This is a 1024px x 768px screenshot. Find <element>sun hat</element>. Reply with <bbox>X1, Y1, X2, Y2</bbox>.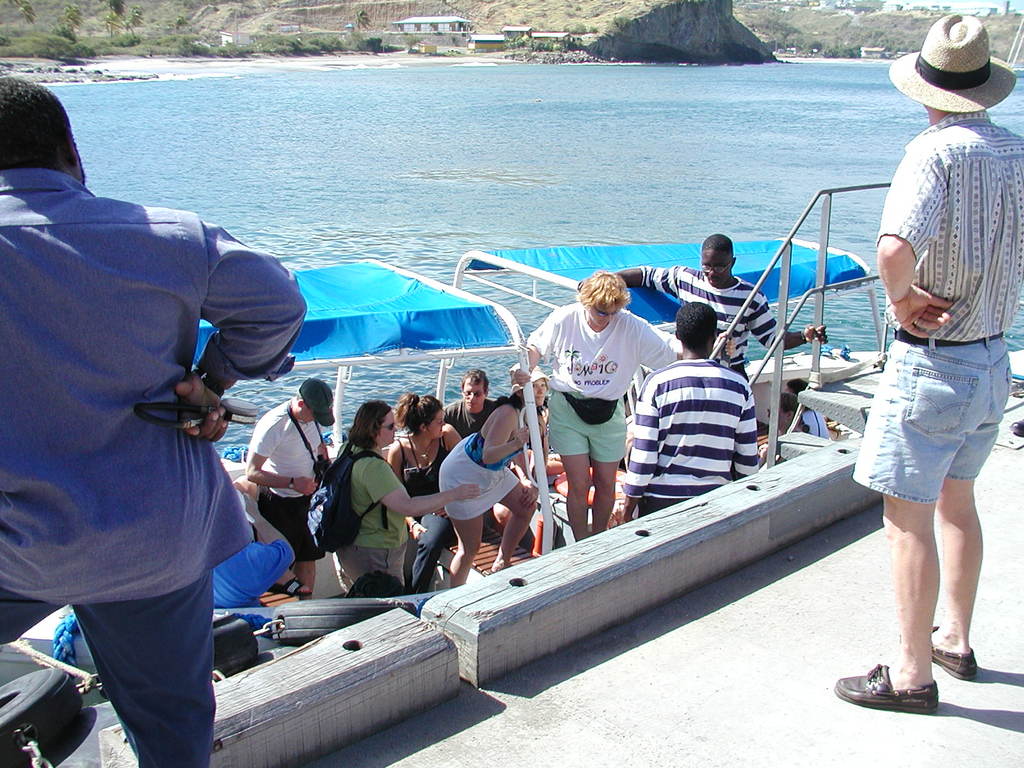
<bbox>300, 378, 346, 425</bbox>.
